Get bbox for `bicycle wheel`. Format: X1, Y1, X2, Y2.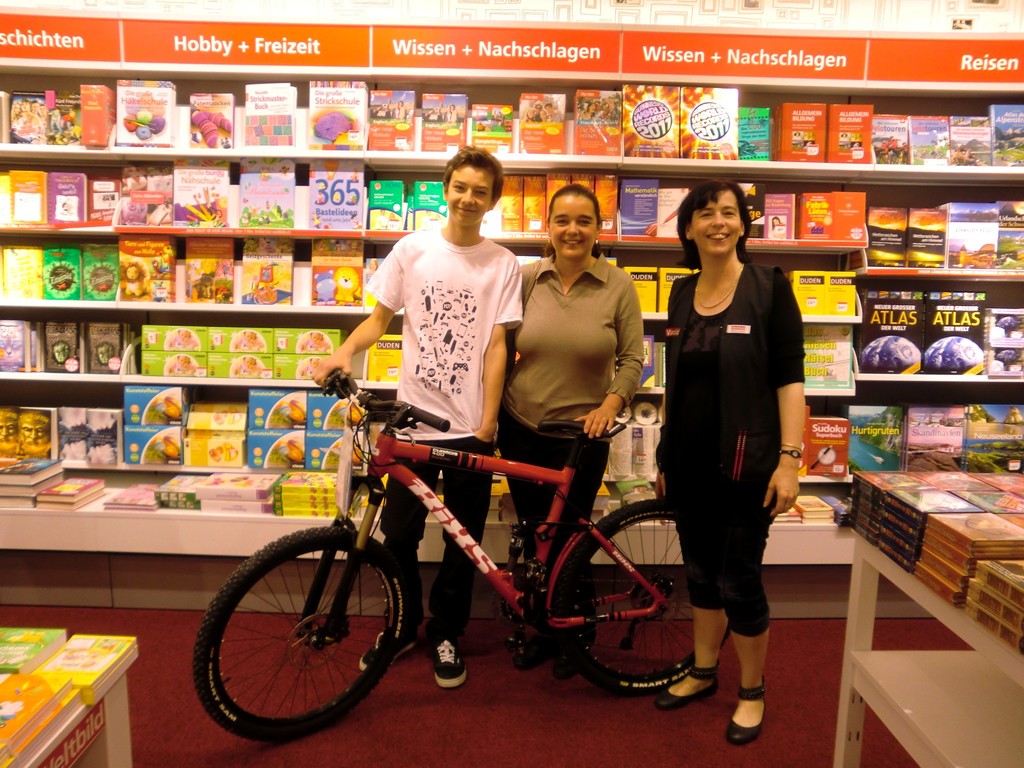
553, 502, 726, 696.
